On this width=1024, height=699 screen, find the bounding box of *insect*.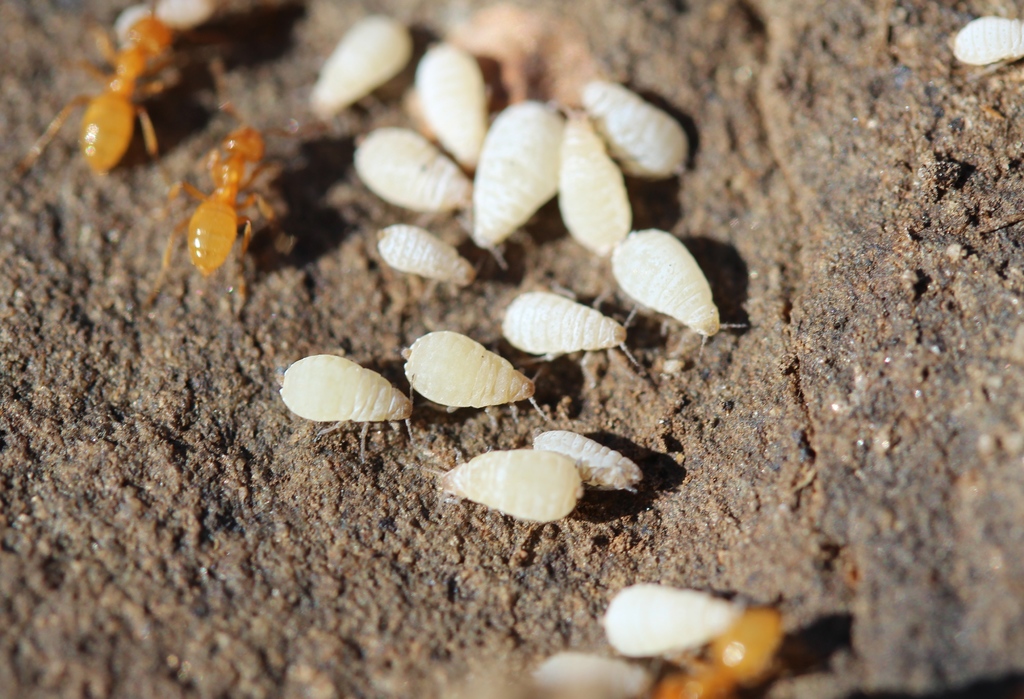
Bounding box: 657, 613, 787, 698.
